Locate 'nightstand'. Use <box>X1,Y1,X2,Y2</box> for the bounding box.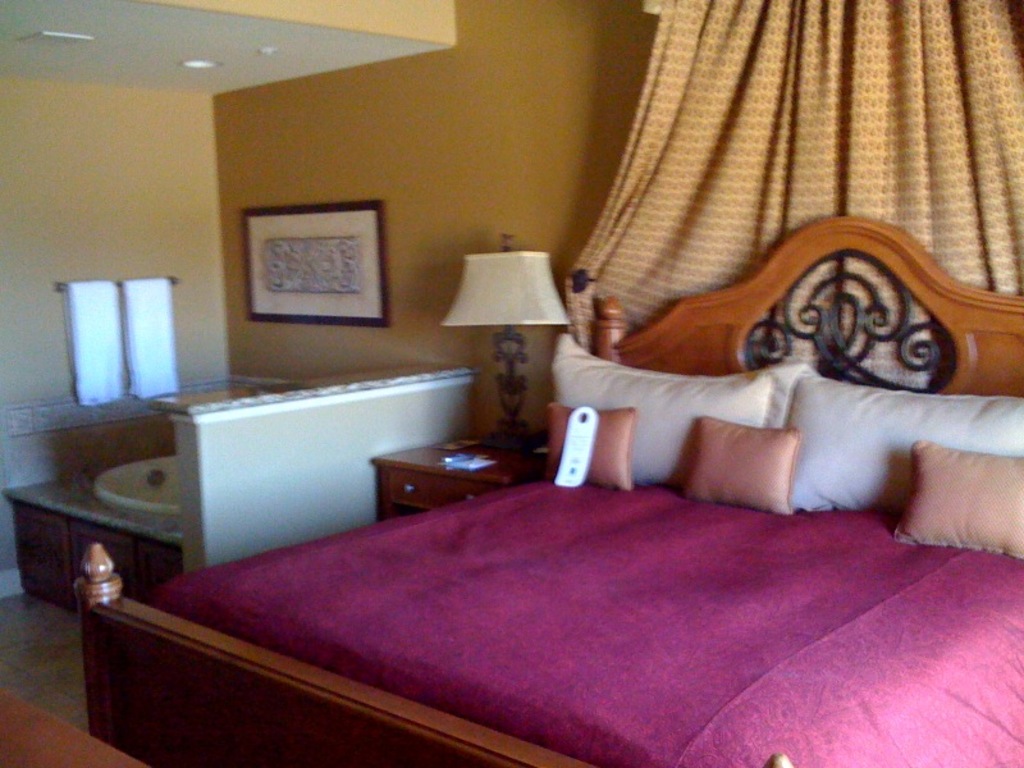
<box>366,433,544,524</box>.
